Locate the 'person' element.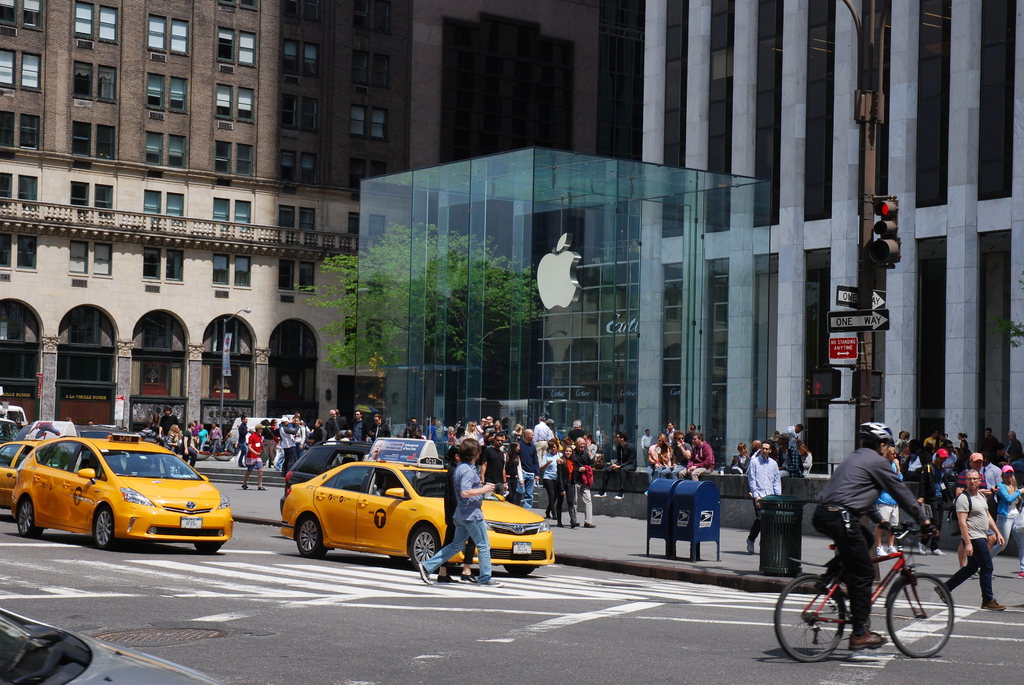
Element bbox: box=[748, 441, 782, 555].
